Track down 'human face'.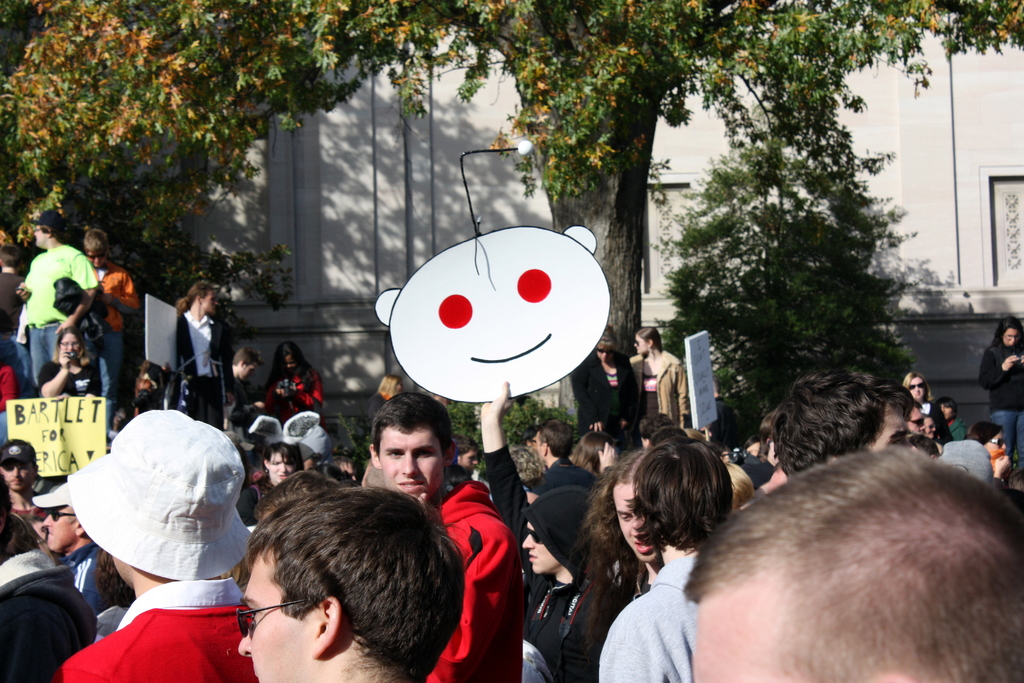
Tracked to (left=908, top=375, right=927, bottom=400).
